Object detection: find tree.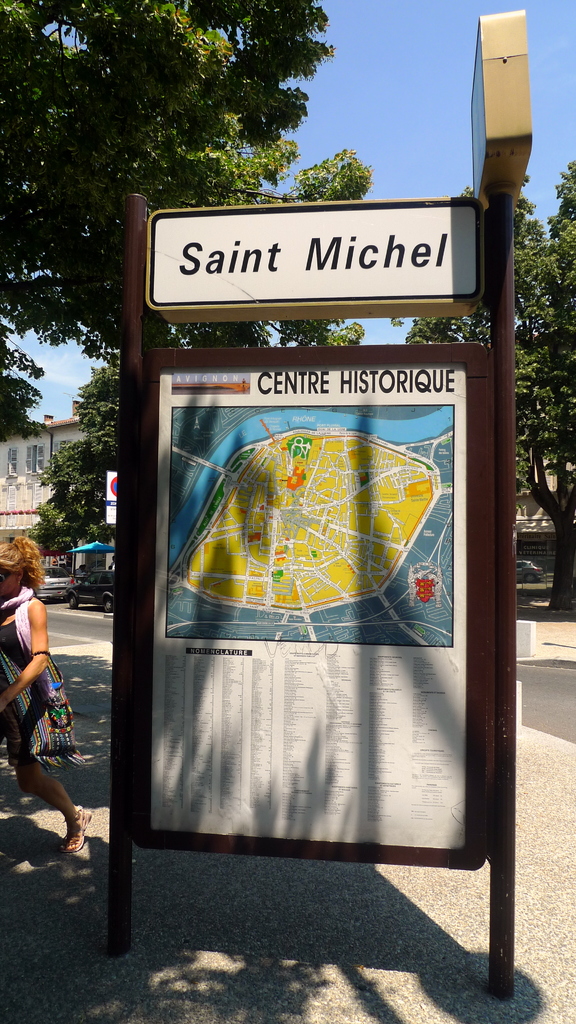
bbox=[25, 368, 130, 569].
